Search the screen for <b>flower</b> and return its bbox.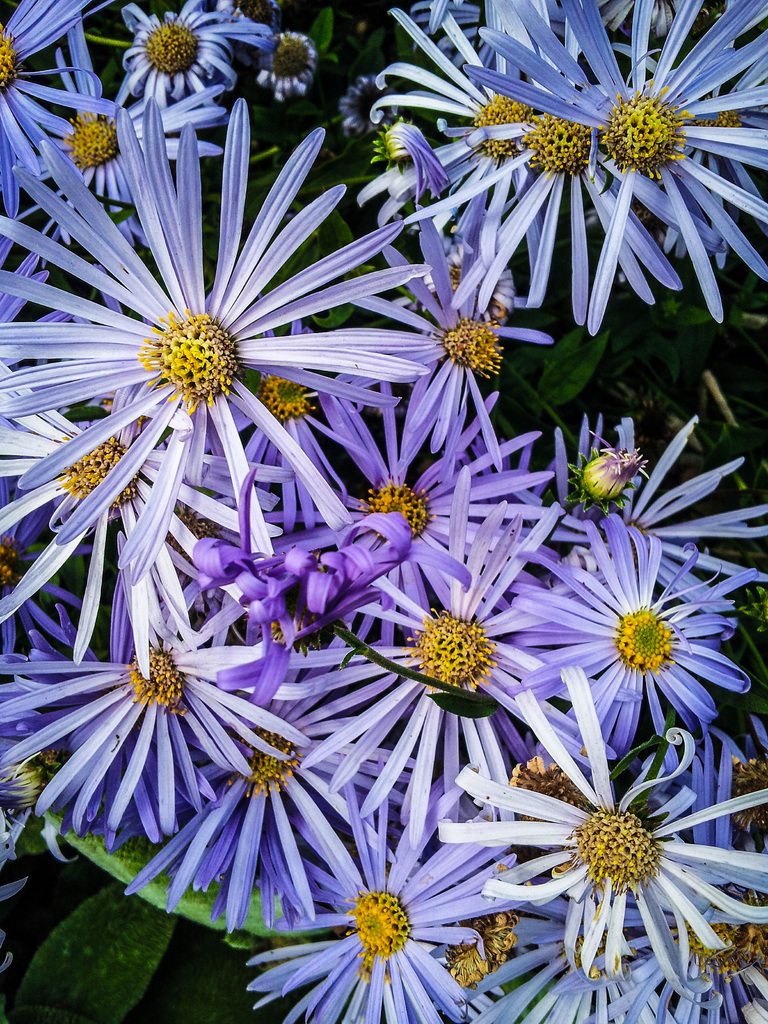
Found: [left=464, top=0, right=767, bottom=321].
